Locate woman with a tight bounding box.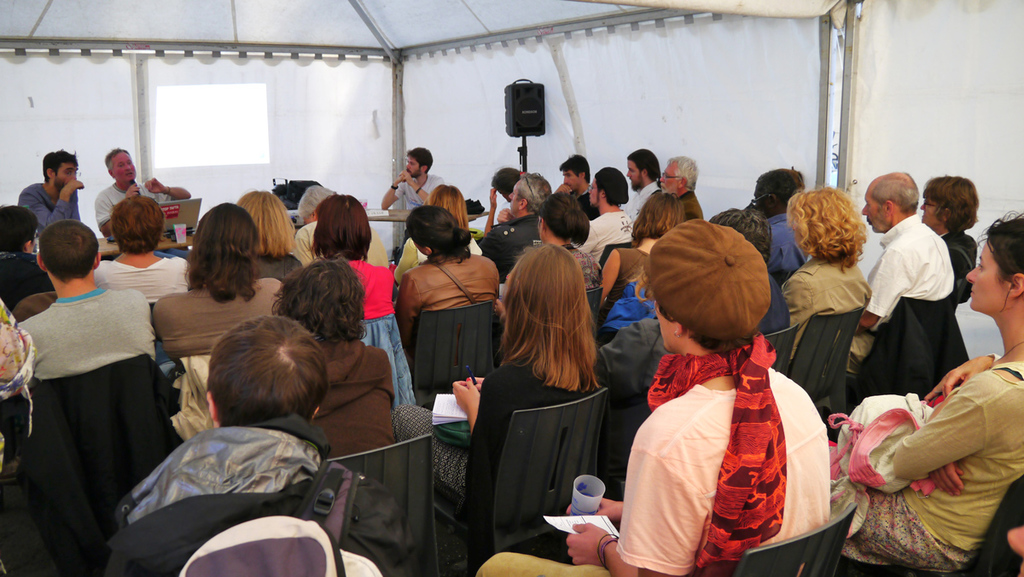
(x1=586, y1=194, x2=689, y2=324).
